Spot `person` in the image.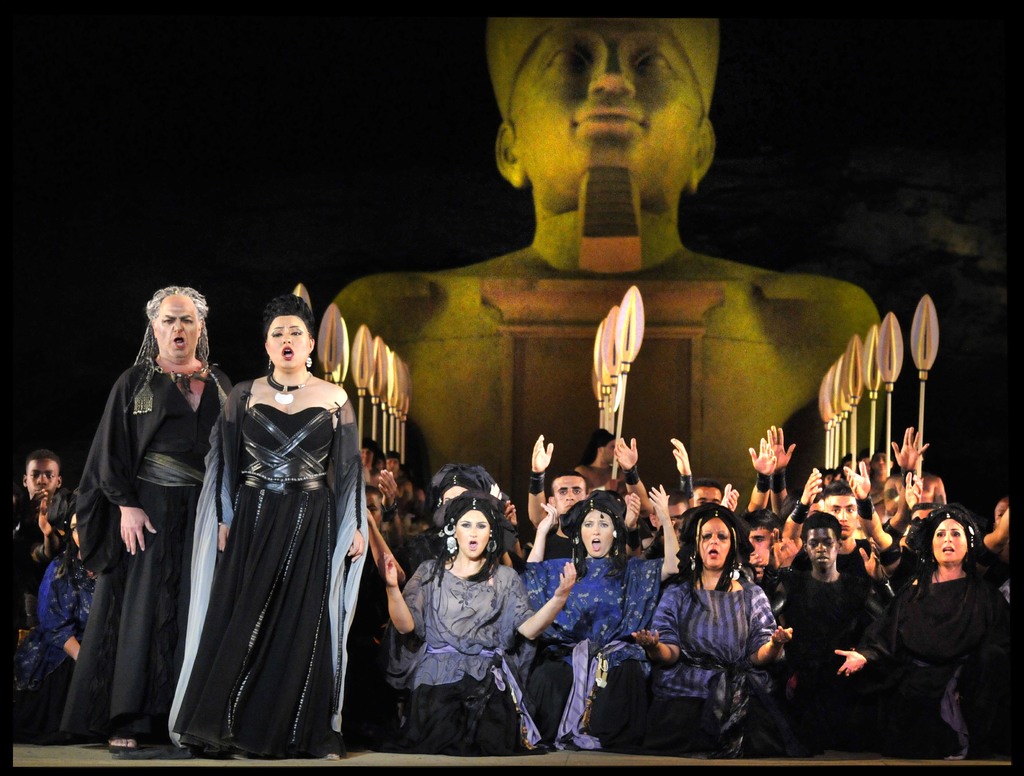
`person` found at 514 485 682 727.
